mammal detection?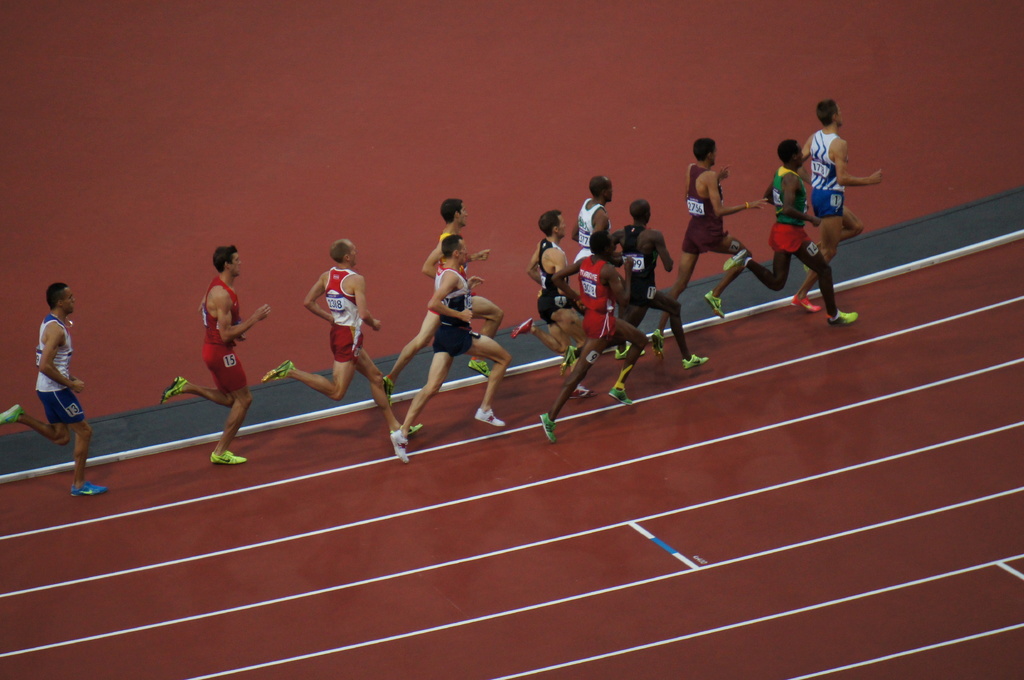
rect(649, 134, 769, 351)
